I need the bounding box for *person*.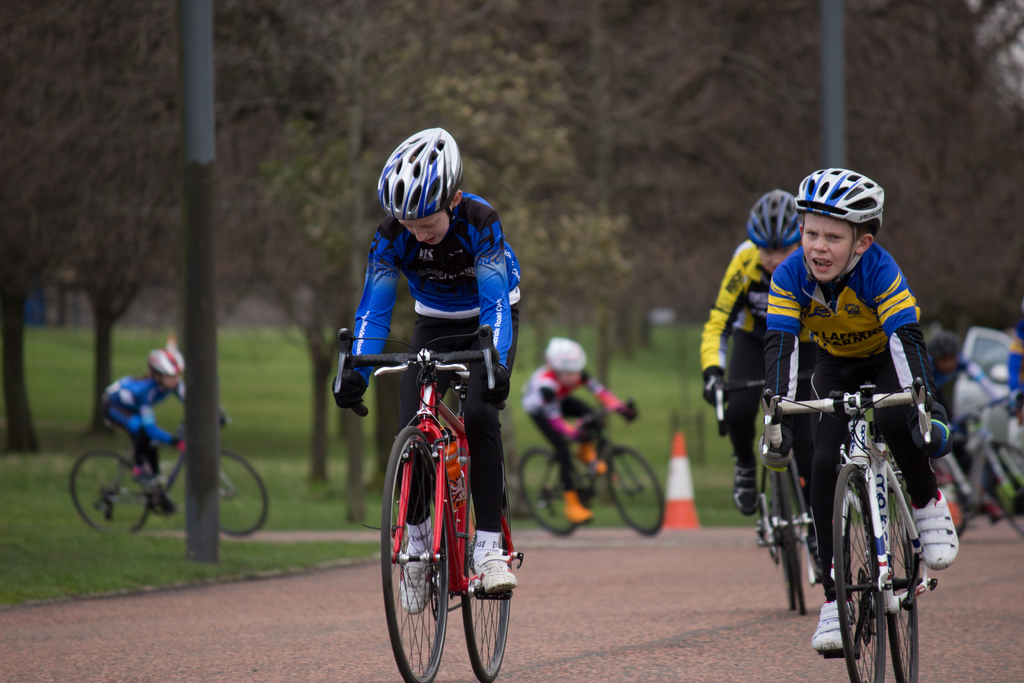
Here it is: x1=978, y1=318, x2=1023, y2=463.
